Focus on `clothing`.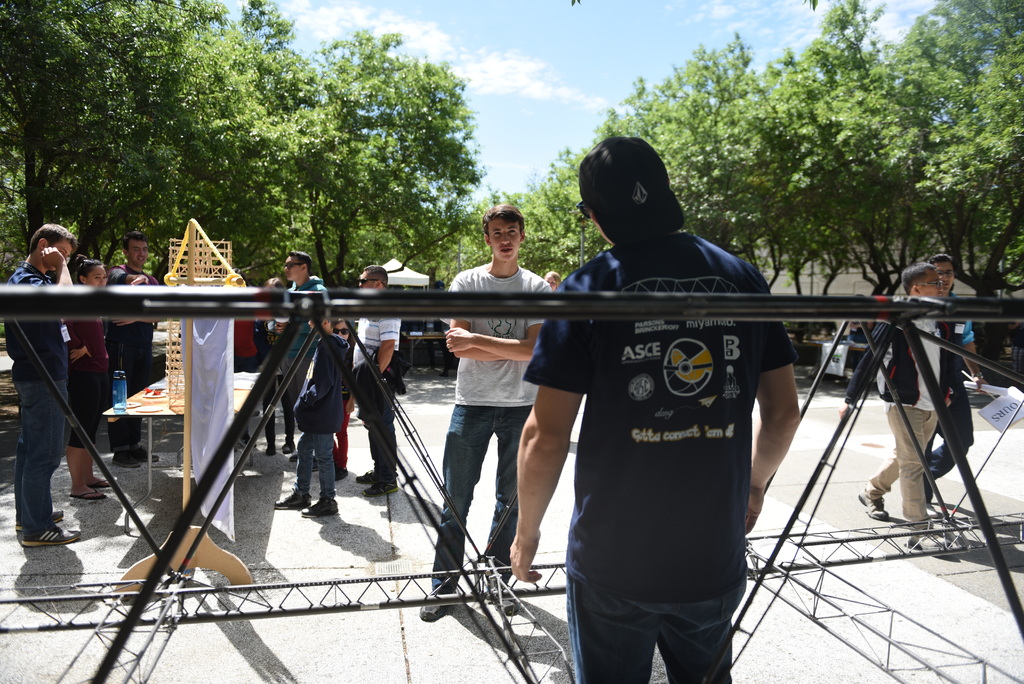
Focused at [295, 421, 343, 510].
